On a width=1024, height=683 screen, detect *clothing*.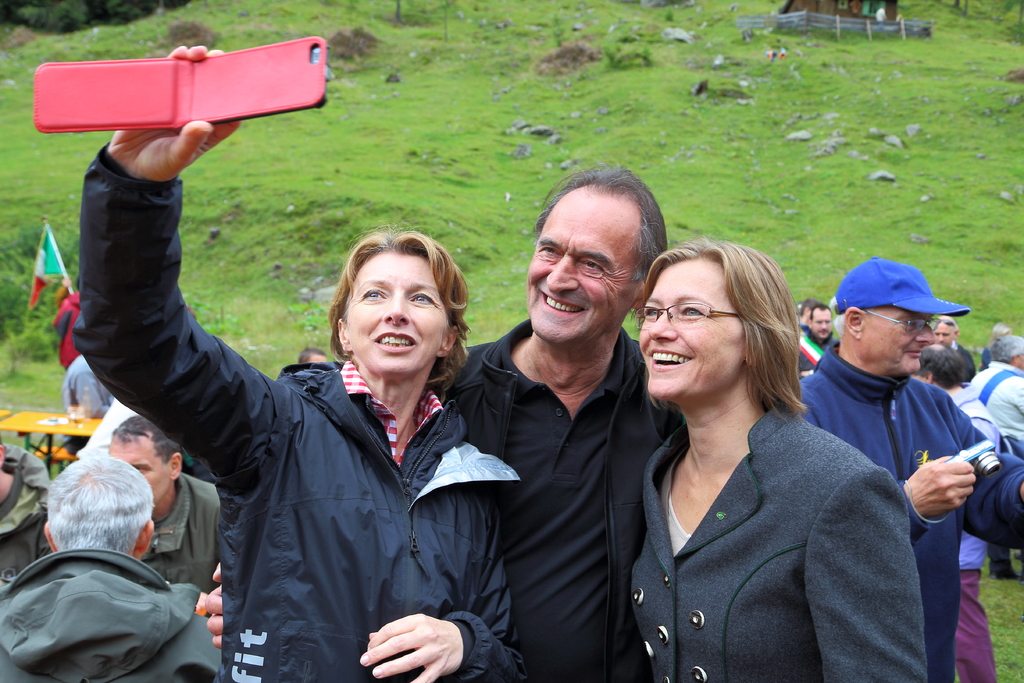
locate(950, 376, 1001, 682).
